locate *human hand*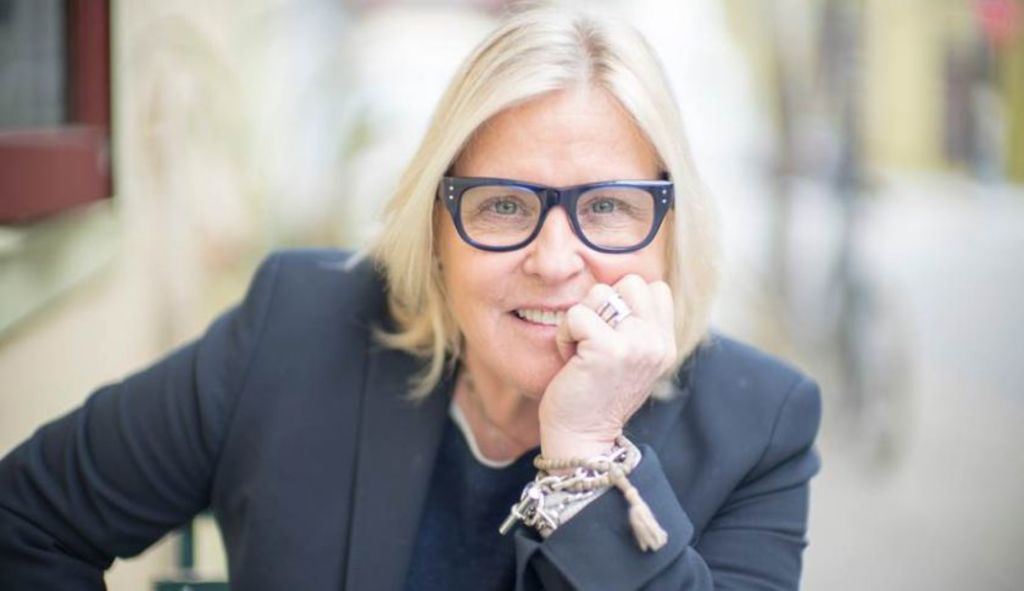
rect(535, 273, 677, 455)
